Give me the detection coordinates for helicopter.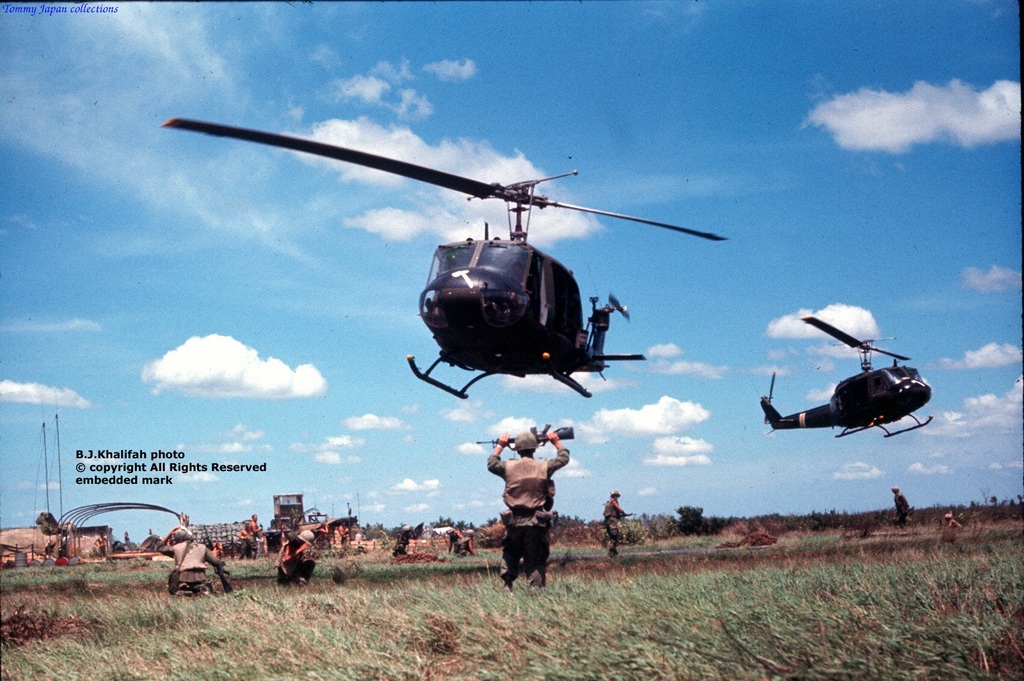
[758,314,934,440].
